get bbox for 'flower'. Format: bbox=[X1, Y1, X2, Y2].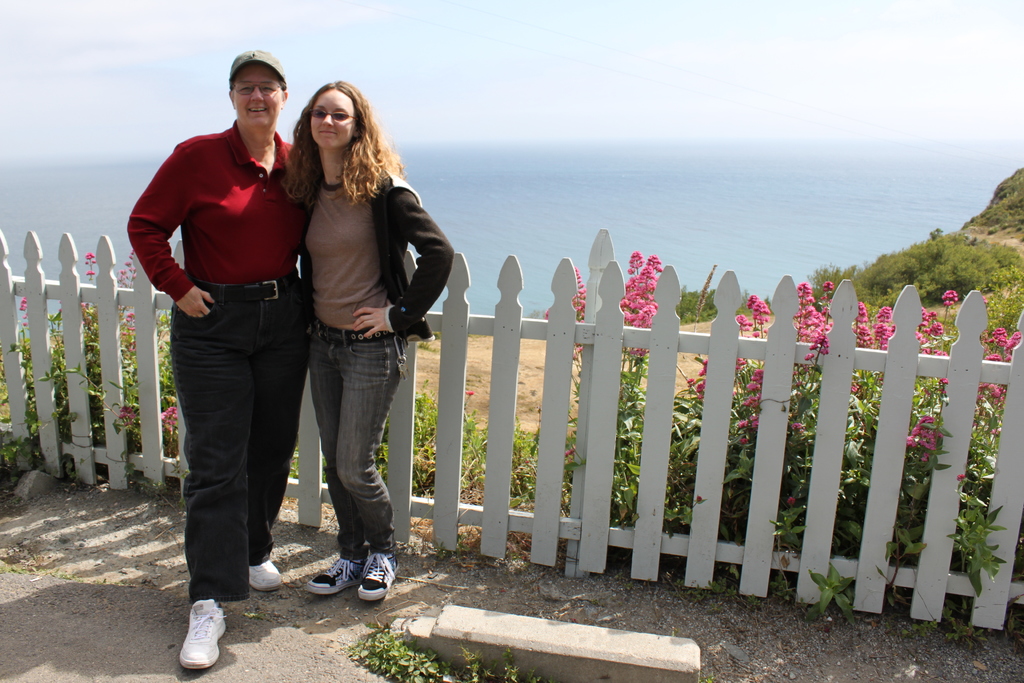
bbox=[161, 404, 177, 428].
